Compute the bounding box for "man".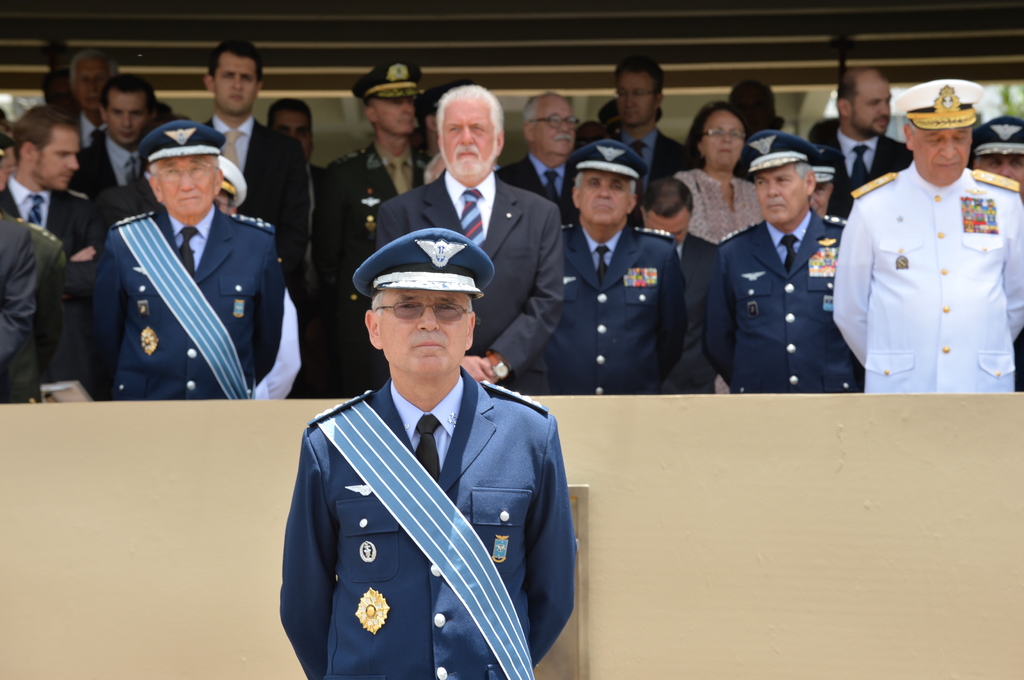
x1=714 y1=124 x2=865 y2=393.
